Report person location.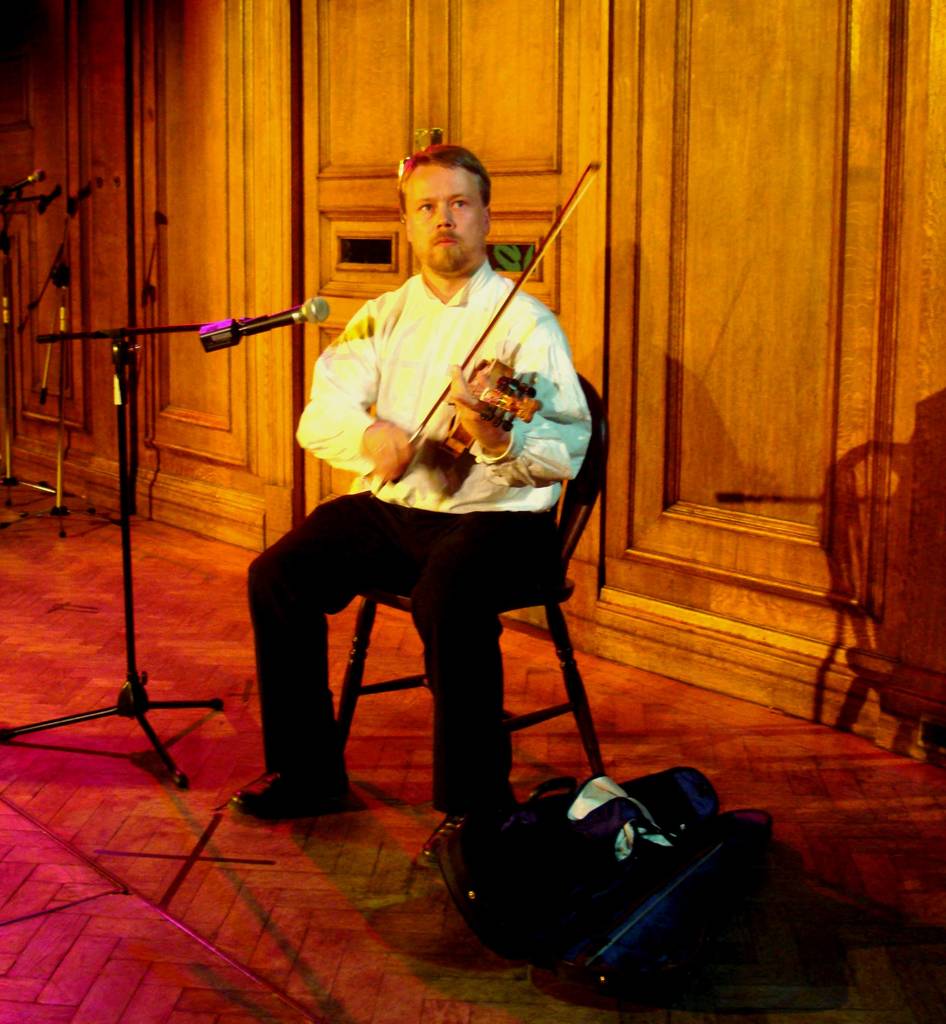
Report: (279, 127, 610, 880).
